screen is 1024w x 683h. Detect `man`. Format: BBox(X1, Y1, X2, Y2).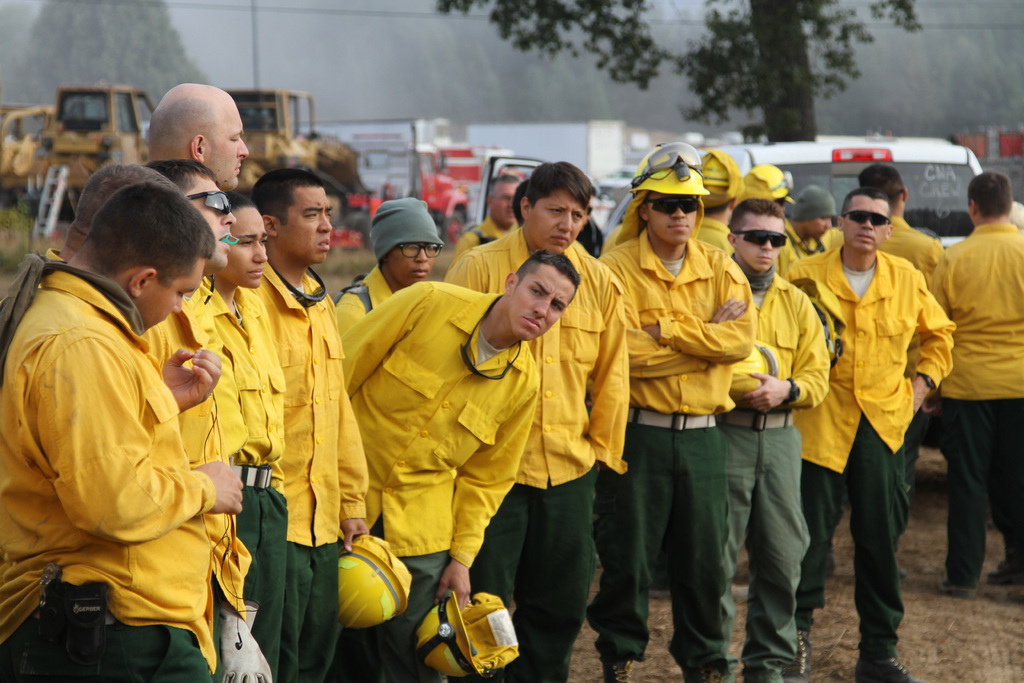
BBox(596, 139, 753, 682).
